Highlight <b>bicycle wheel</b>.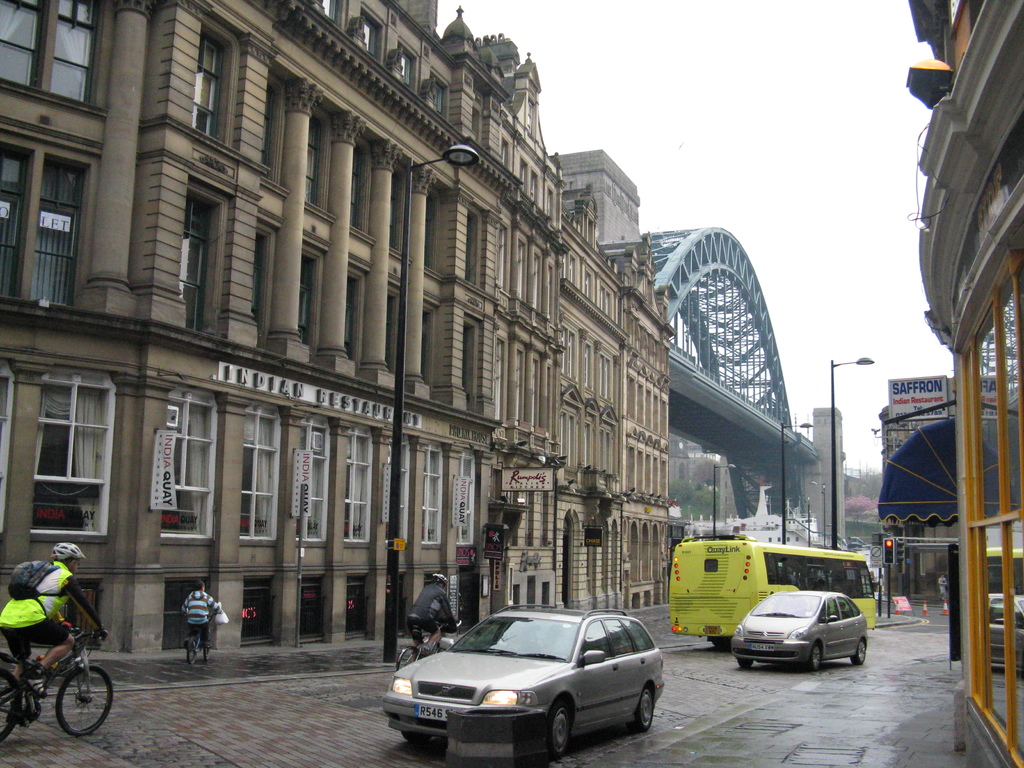
Highlighted region: locate(188, 638, 198, 664).
